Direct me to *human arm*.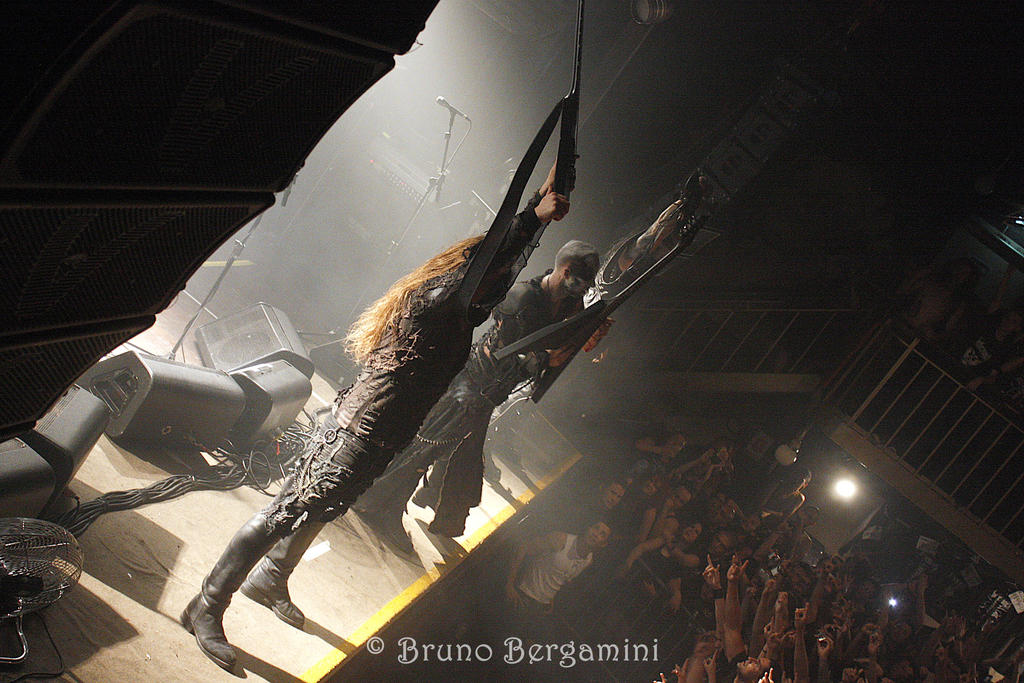
Direction: box(660, 566, 684, 629).
